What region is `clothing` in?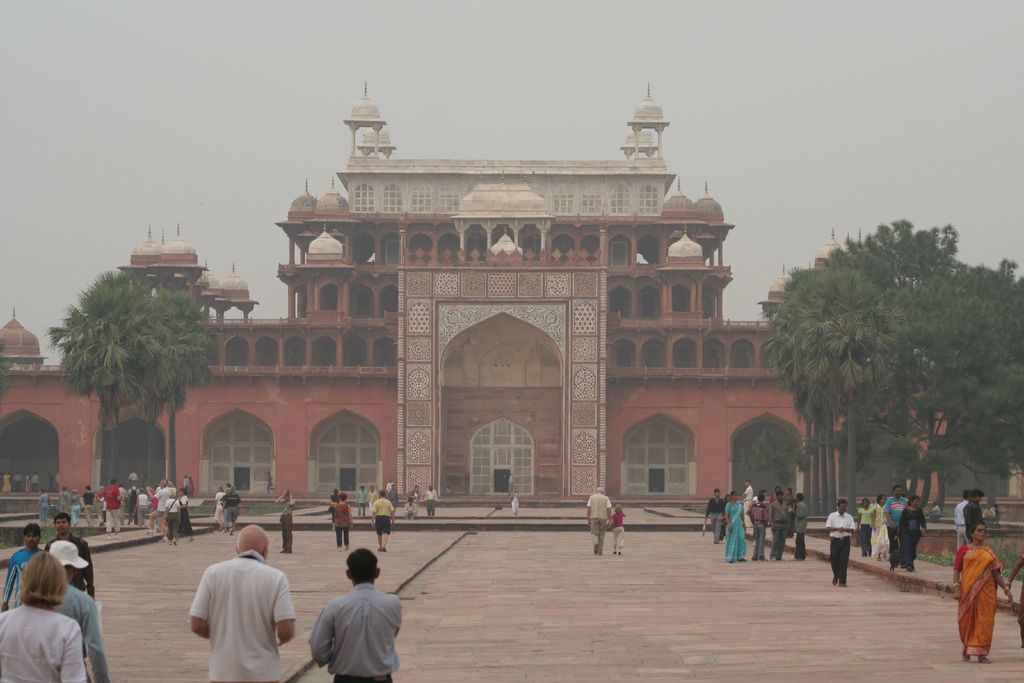
[x1=723, y1=499, x2=750, y2=569].
